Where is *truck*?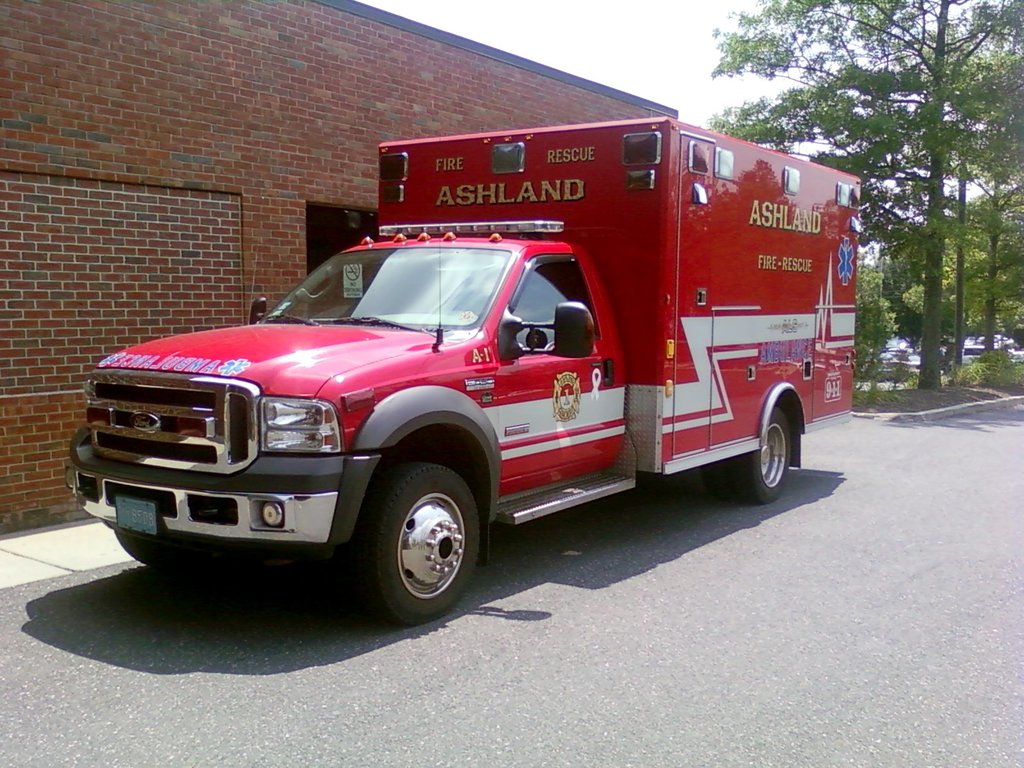
94,145,829,637.
